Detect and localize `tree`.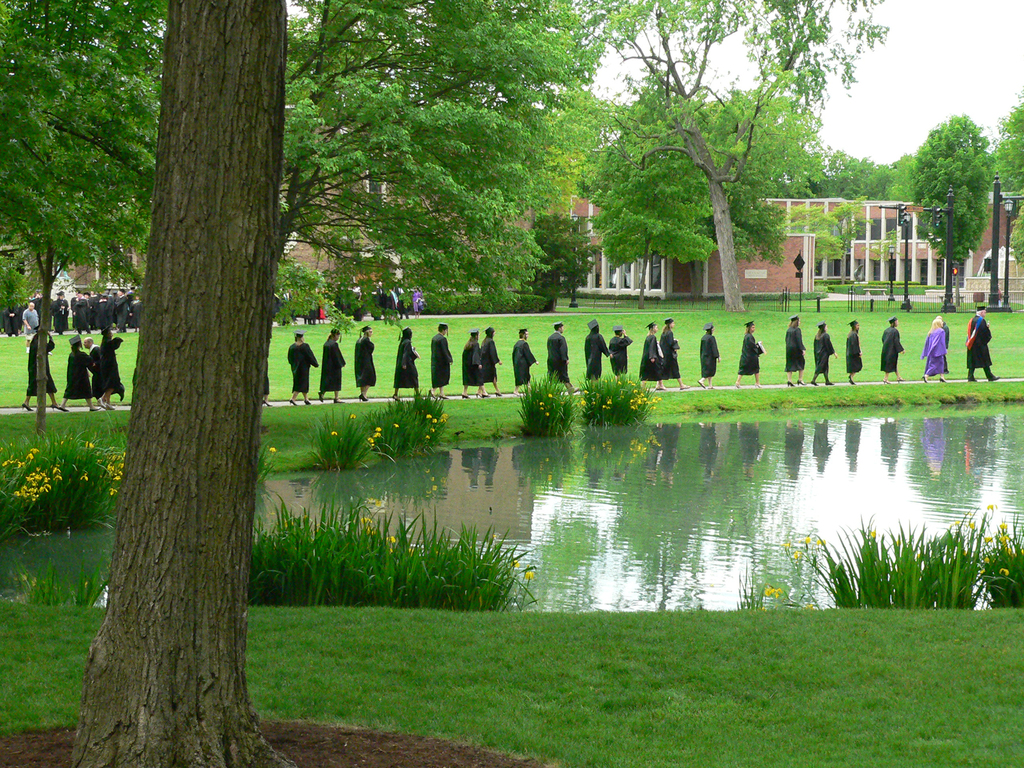
Localized at bbox=[572, 0, 892, 315].
